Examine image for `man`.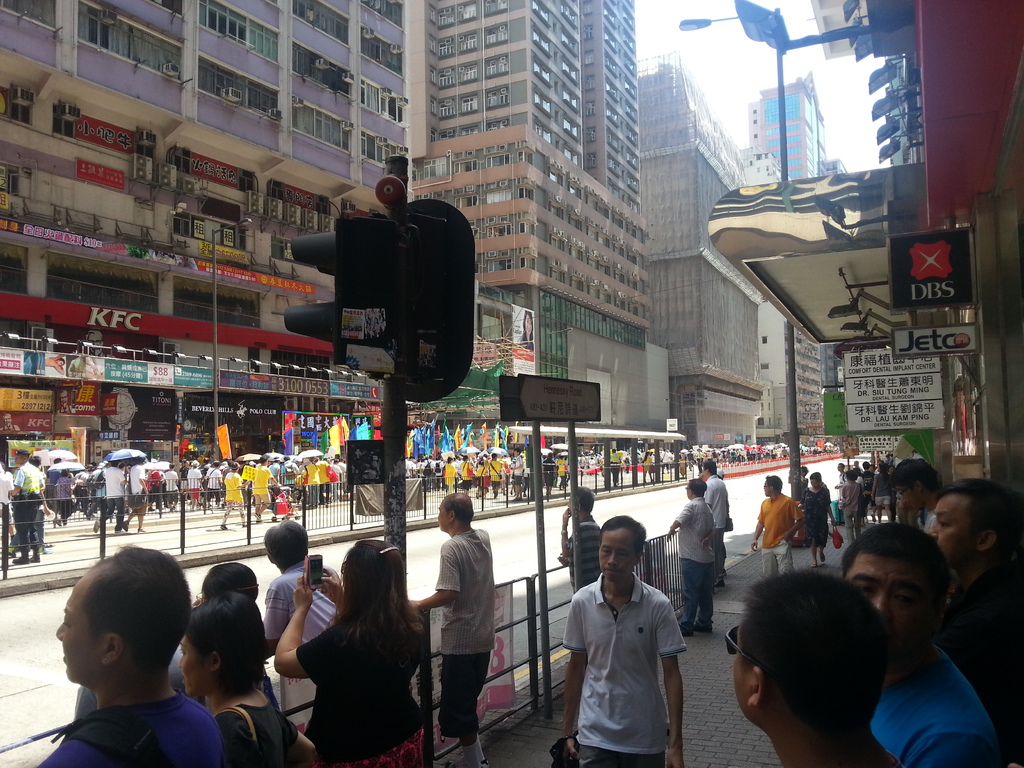
Examination result: <region>890, 461, 959, 548</region>.
